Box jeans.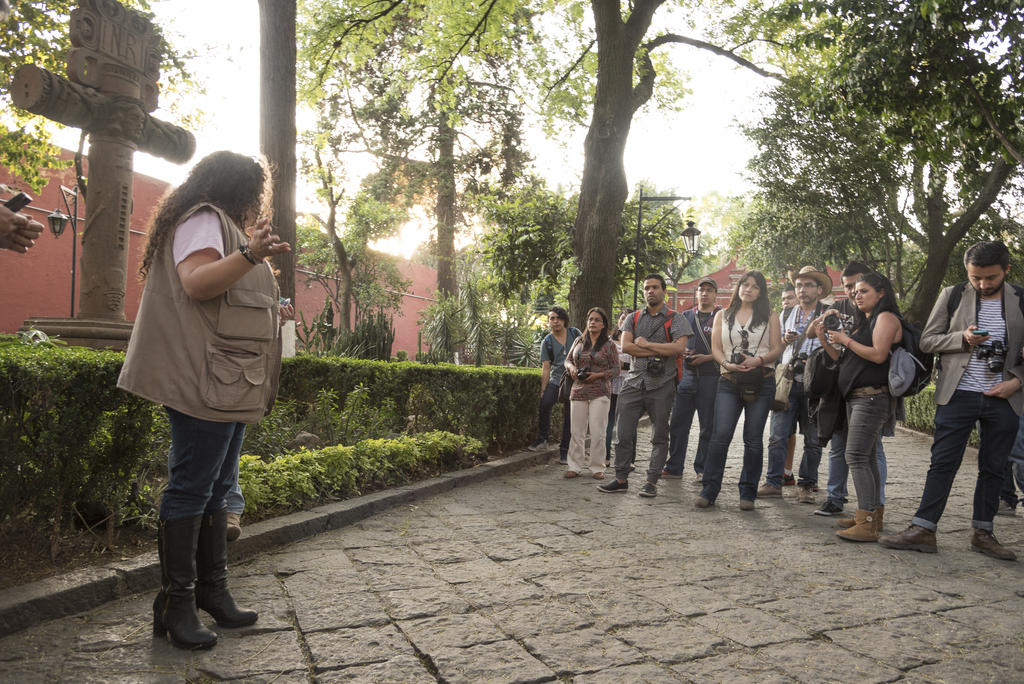
pyautogui.locateOnScreen(216, 464, 243, 523).
